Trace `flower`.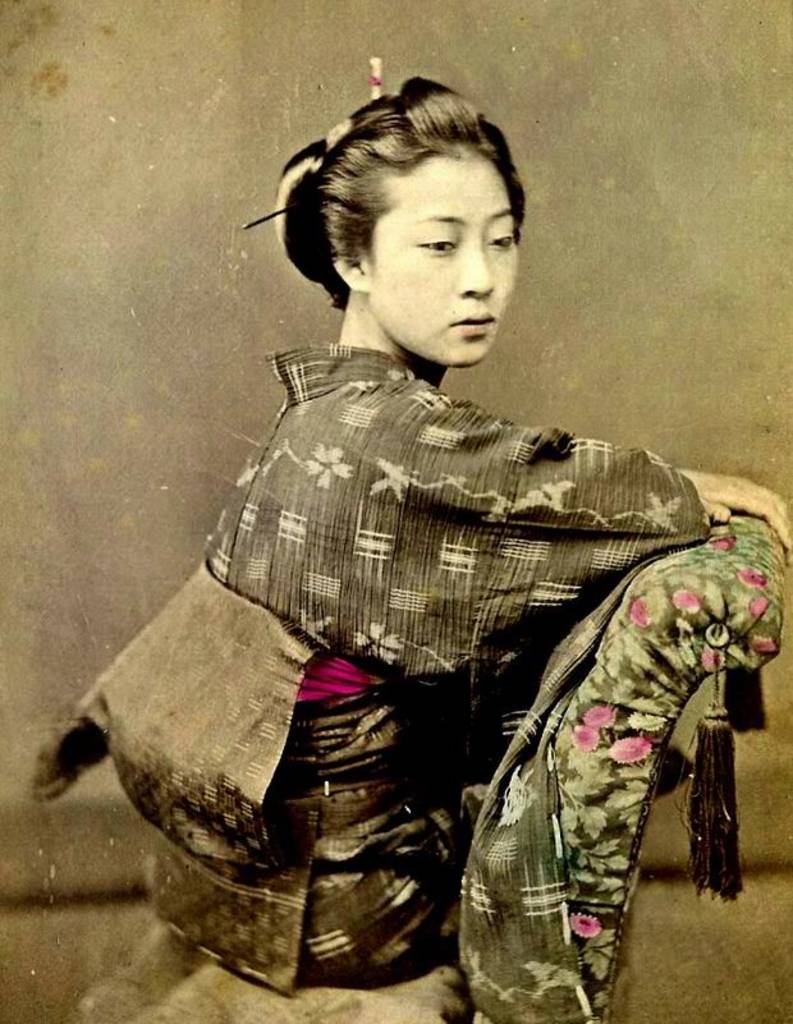
Traced to [353,619,408,667].
